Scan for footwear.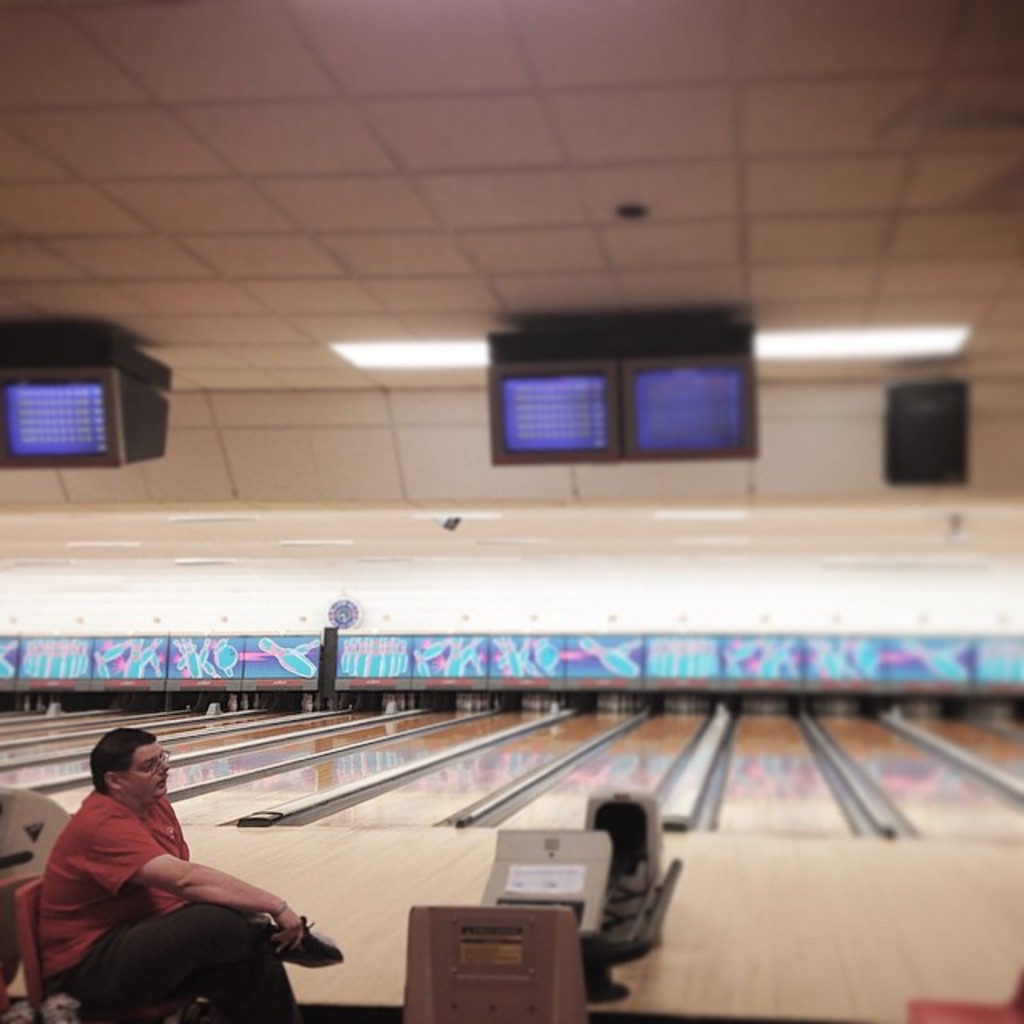
Scan result: bbox=[275, 910, 344, 974].
